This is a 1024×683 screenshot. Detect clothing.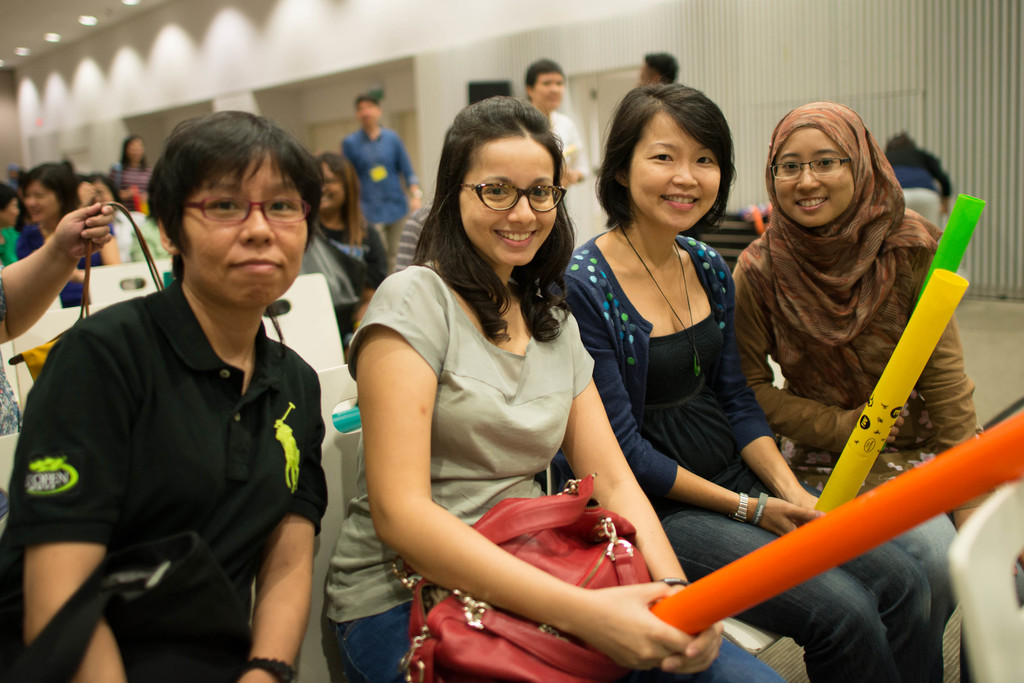
111, 162, 151, 191.
